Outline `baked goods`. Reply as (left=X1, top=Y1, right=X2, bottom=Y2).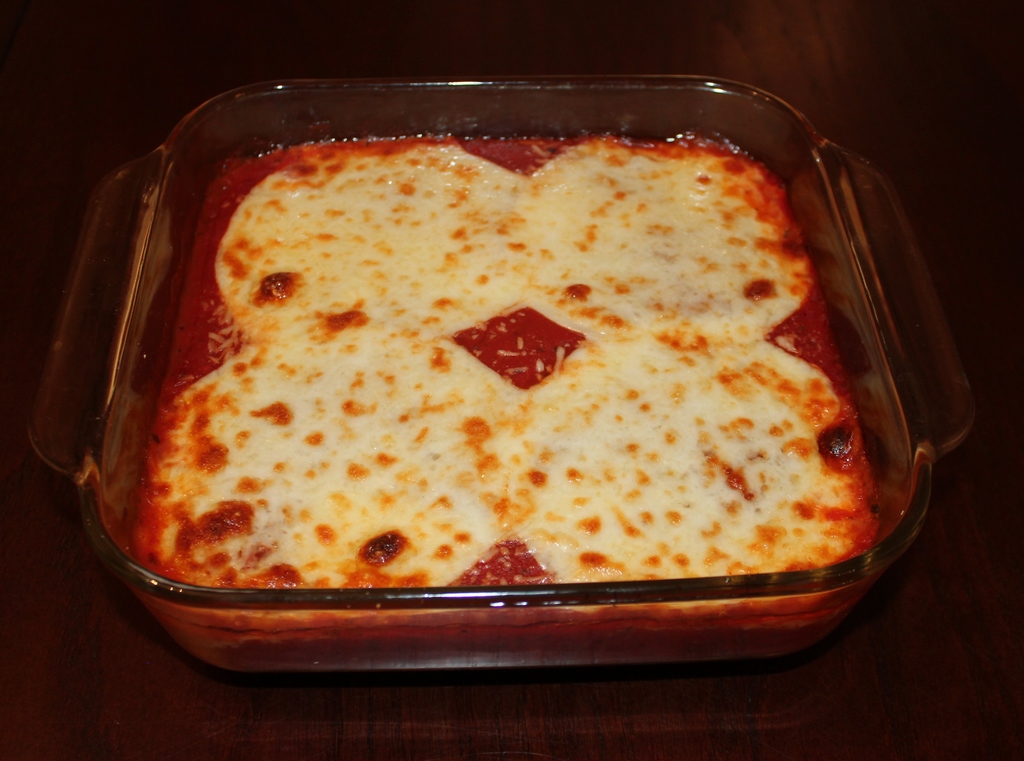
(left=146, top=130, right=870, bottom=605).
